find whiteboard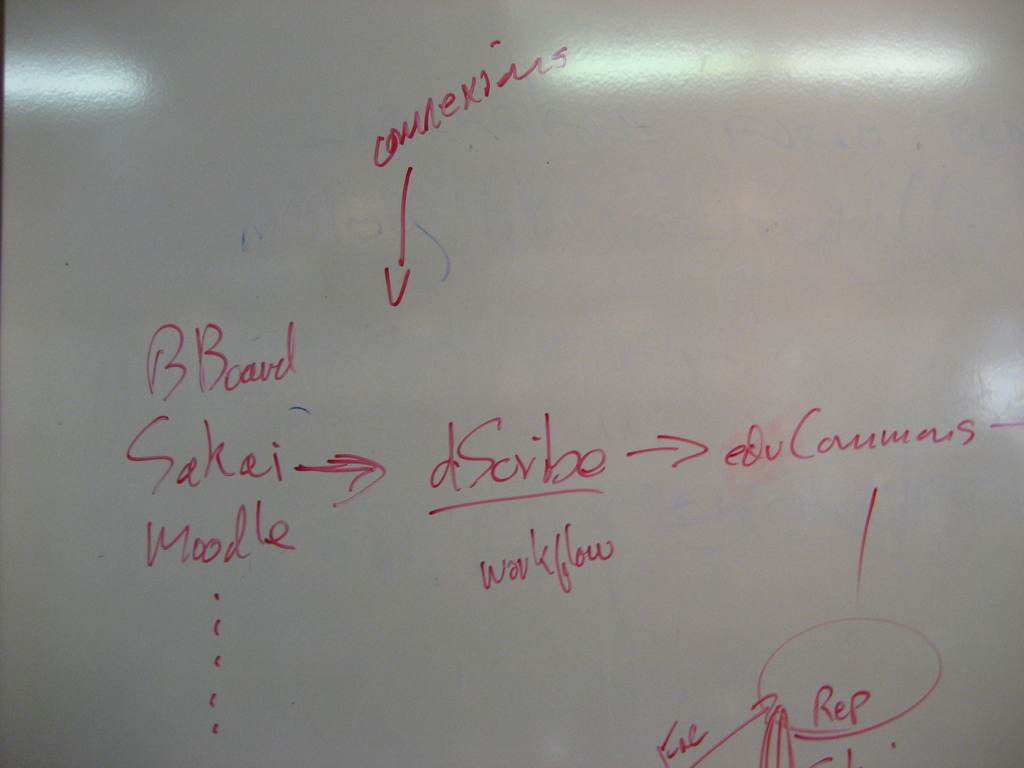
{"x1": 0, "y1": 0, "x2": 1023, "y2": 767}
